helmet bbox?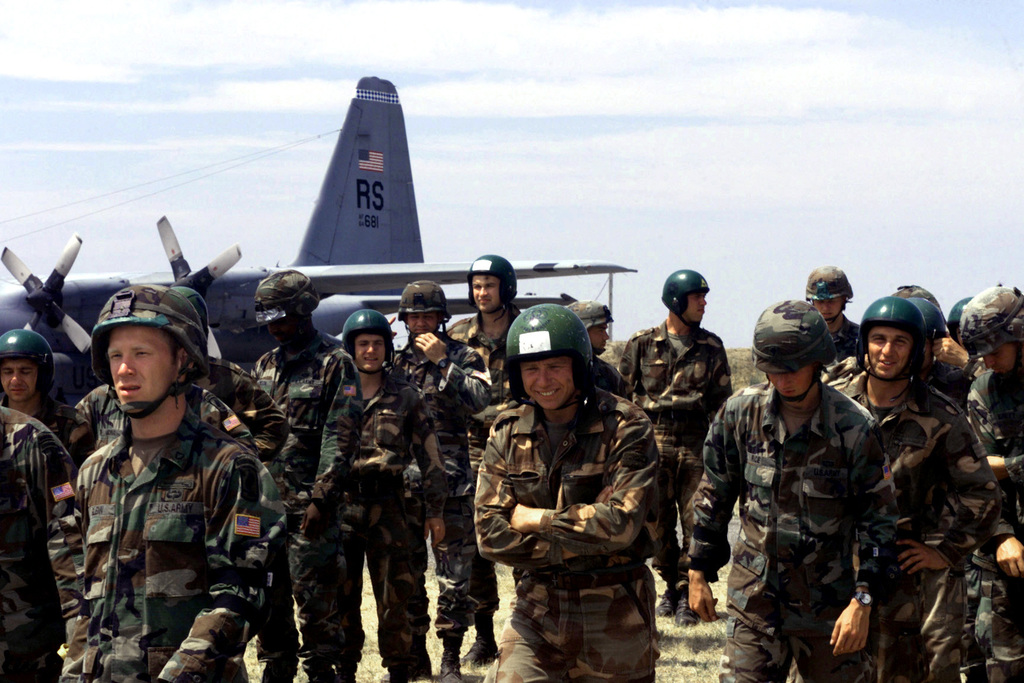
Rect(1, 324, 46, 411)
